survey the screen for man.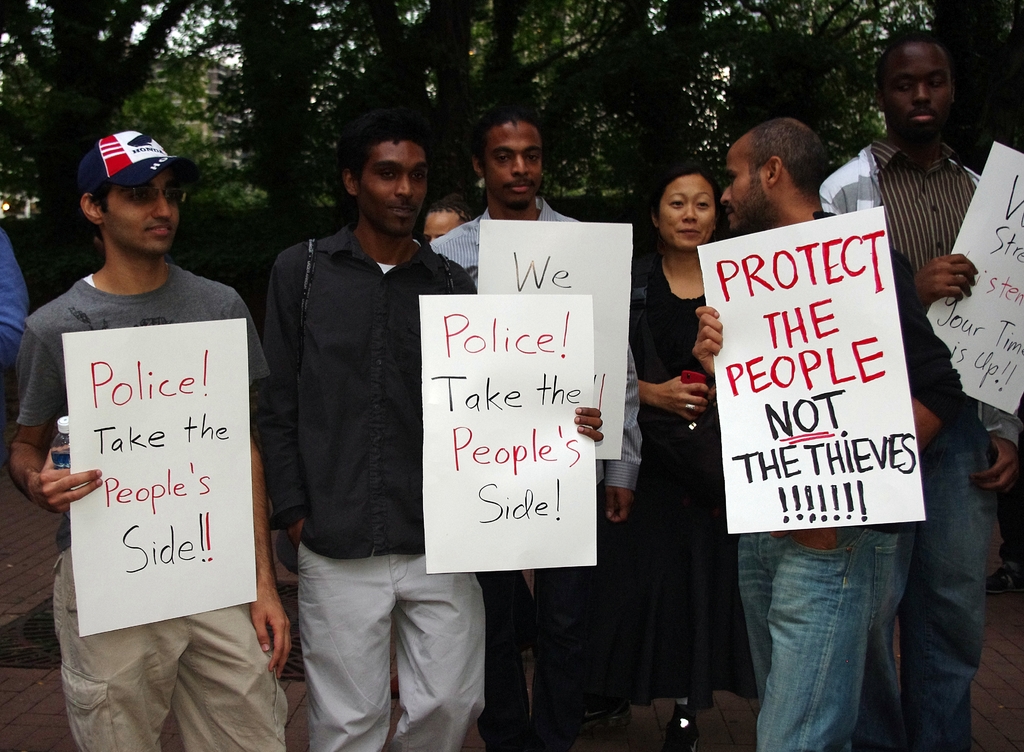
Survey found: <bbox>422, 104, 645, 751</bbox>.
